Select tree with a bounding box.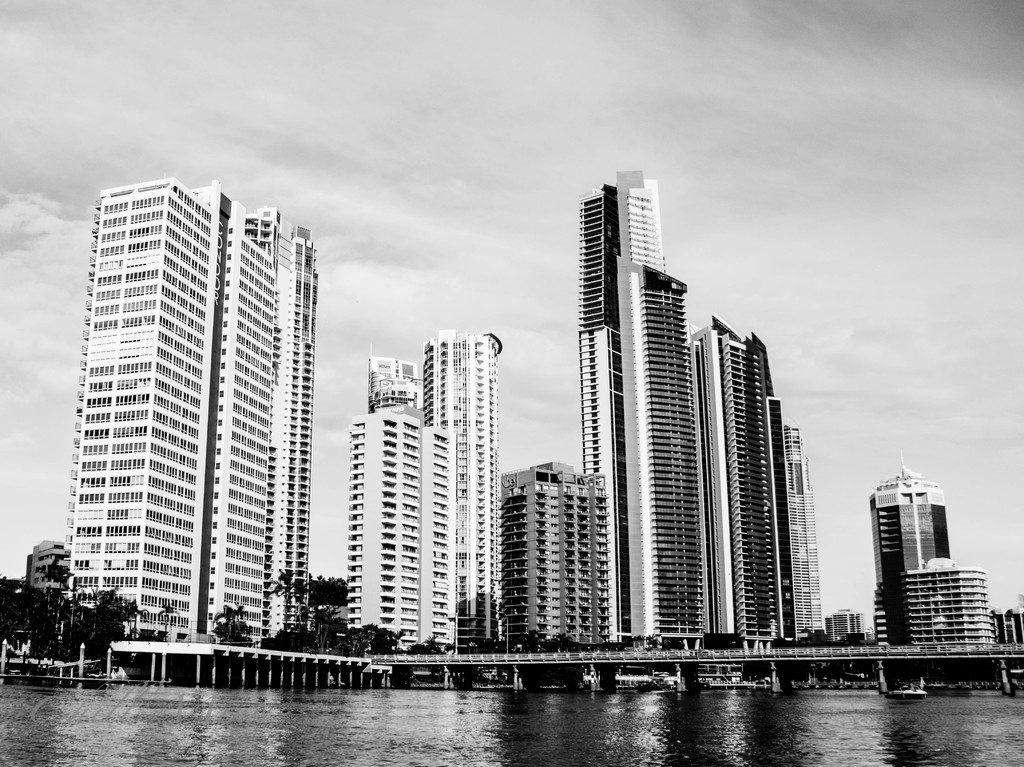
l=211, t=603, r=252, b=644.
